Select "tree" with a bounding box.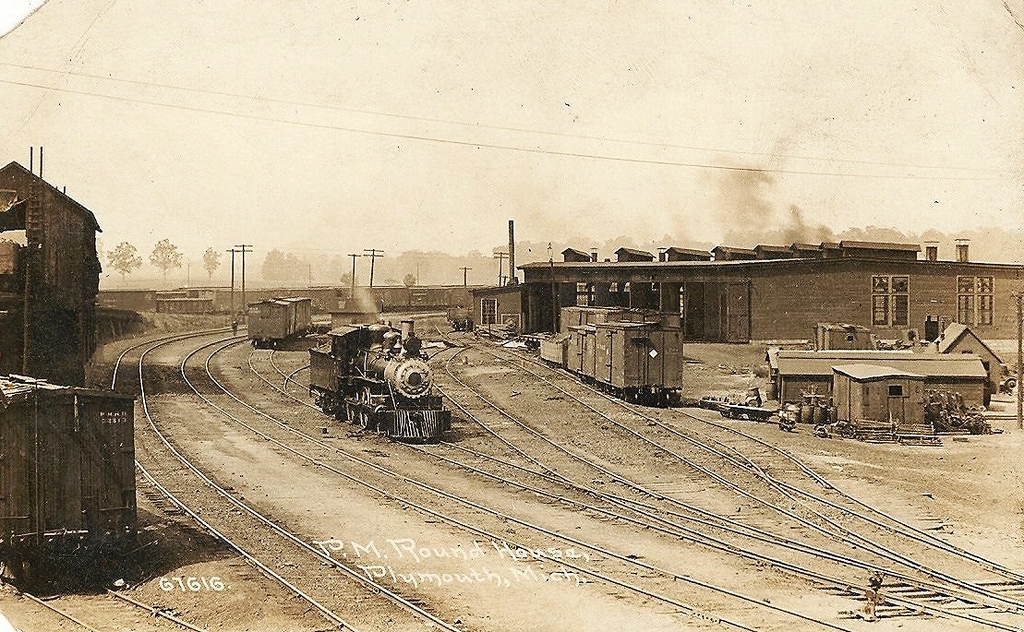
Rect(149, 241, 183, 288).
